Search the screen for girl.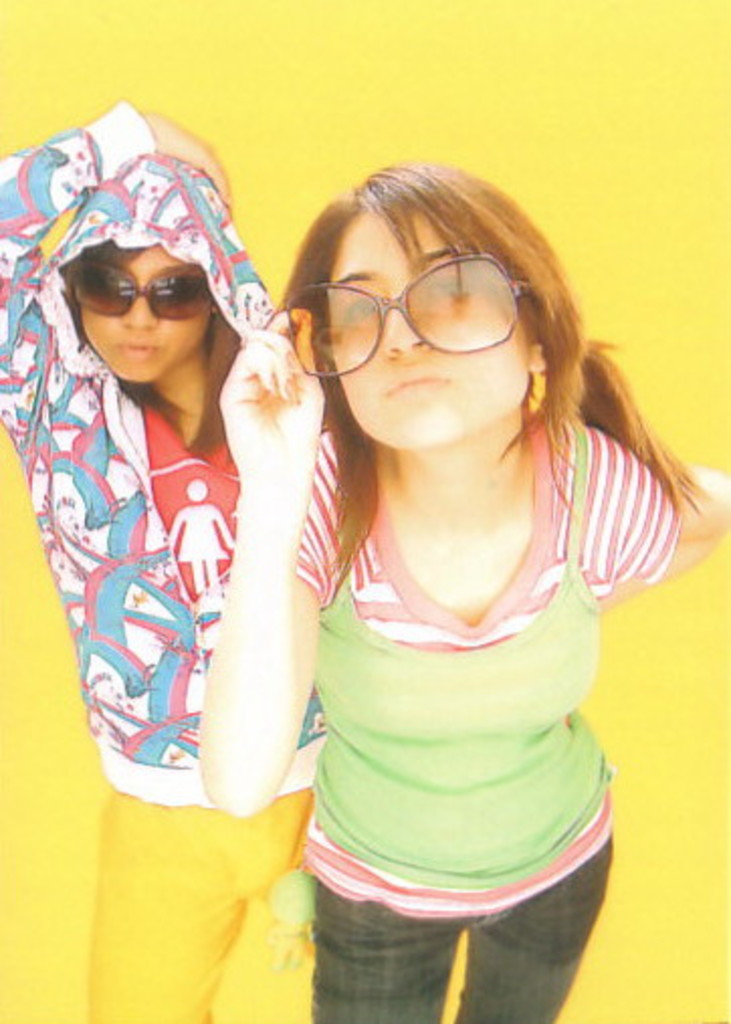
Found at [left=192, top=160, right=729, bottom=1022].
